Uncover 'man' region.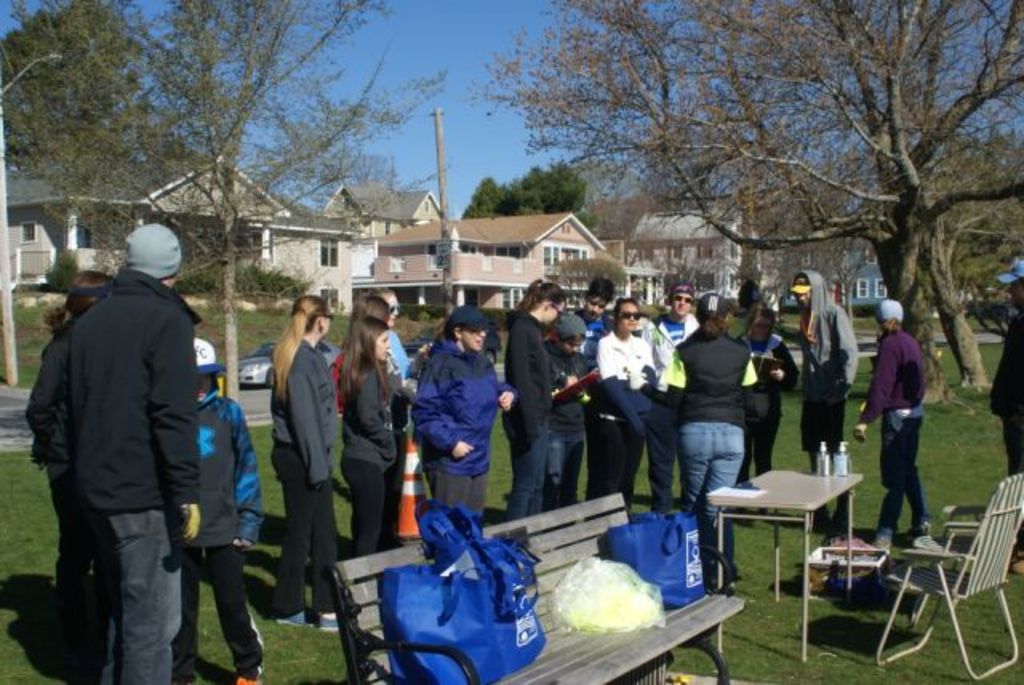
Uncovered: locate(989, 261, 1022, 571).
